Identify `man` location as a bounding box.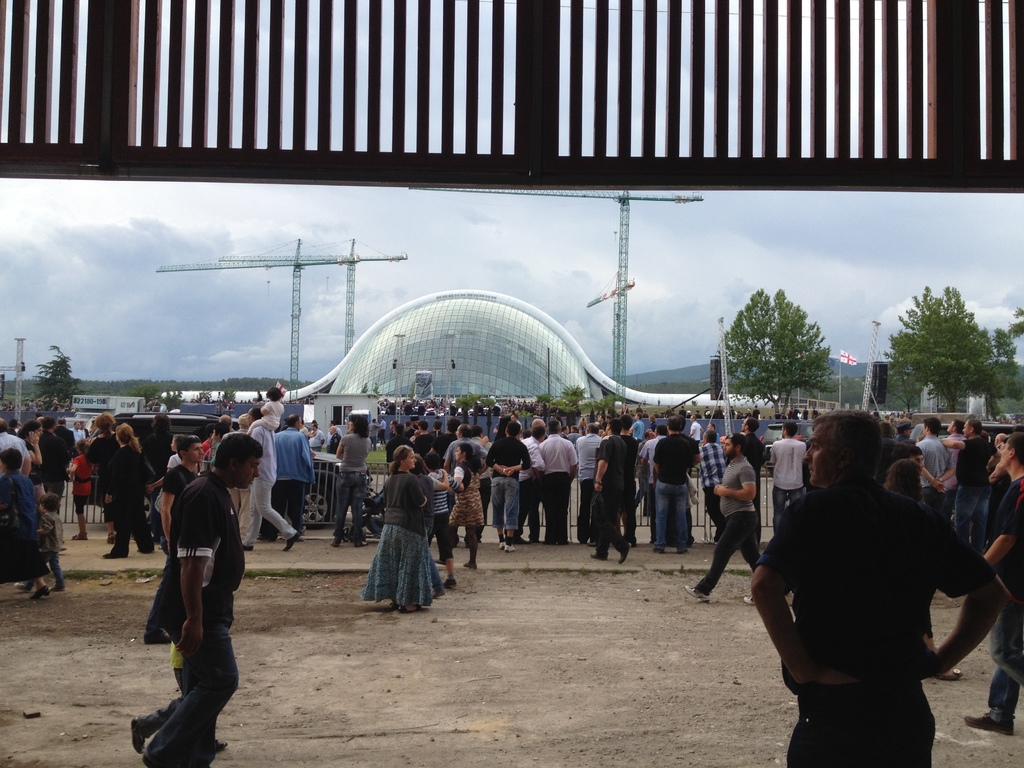
<region>0, 415, 33, 475</region>.
